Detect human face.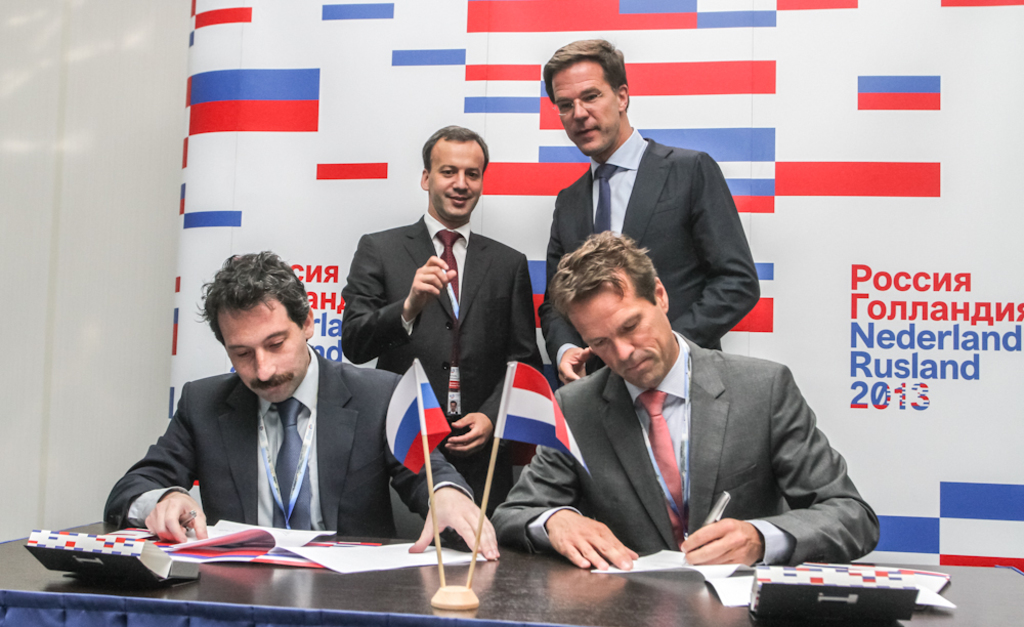
Detected at {"x1": 566, "y1": 267, "x2": 674, "y2": 389}.
